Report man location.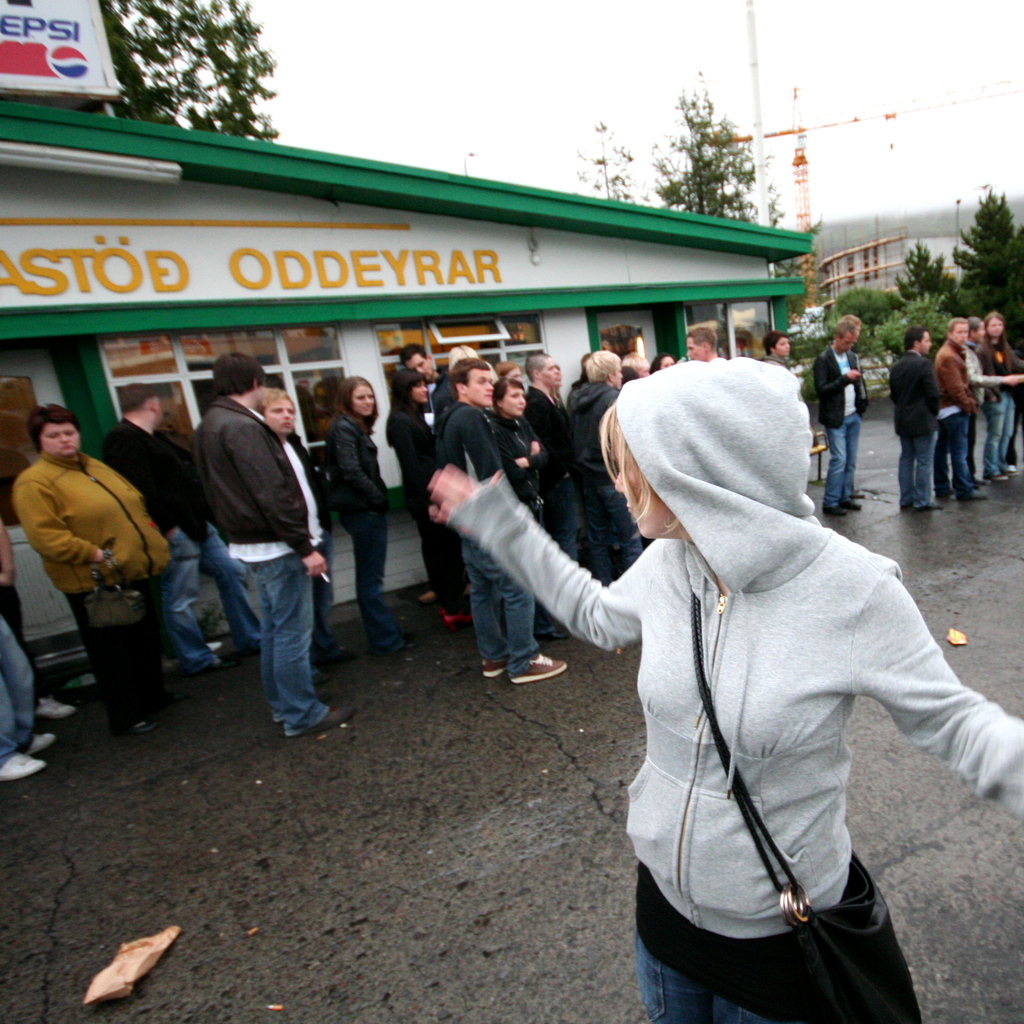
Report: 963,310,996,471.
